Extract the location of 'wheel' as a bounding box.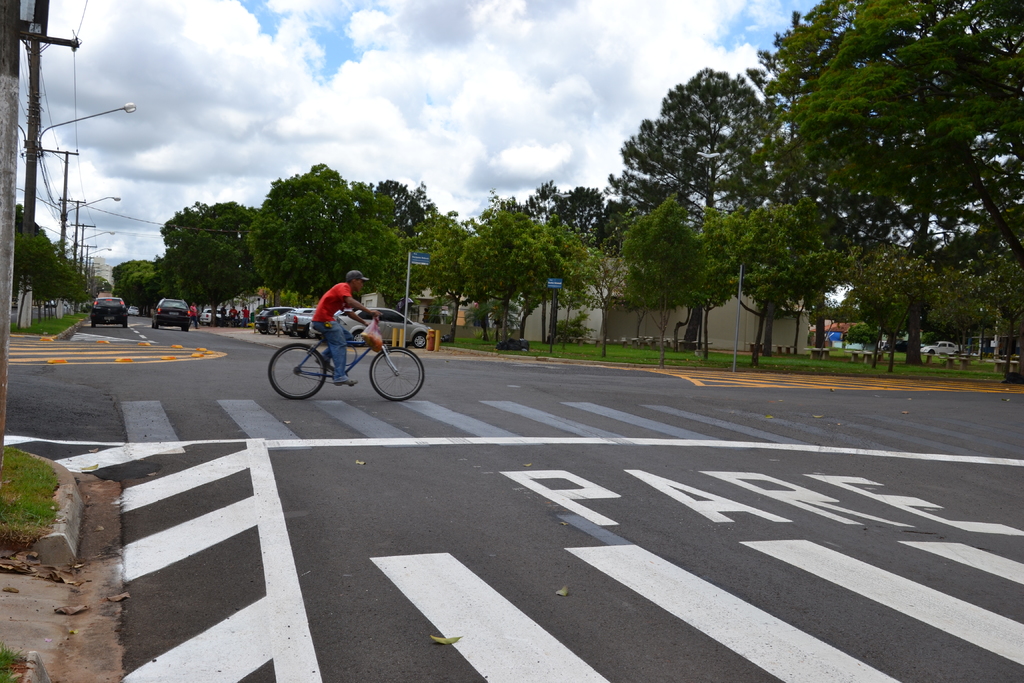
<region>266, 343, 324, 399</region>.
